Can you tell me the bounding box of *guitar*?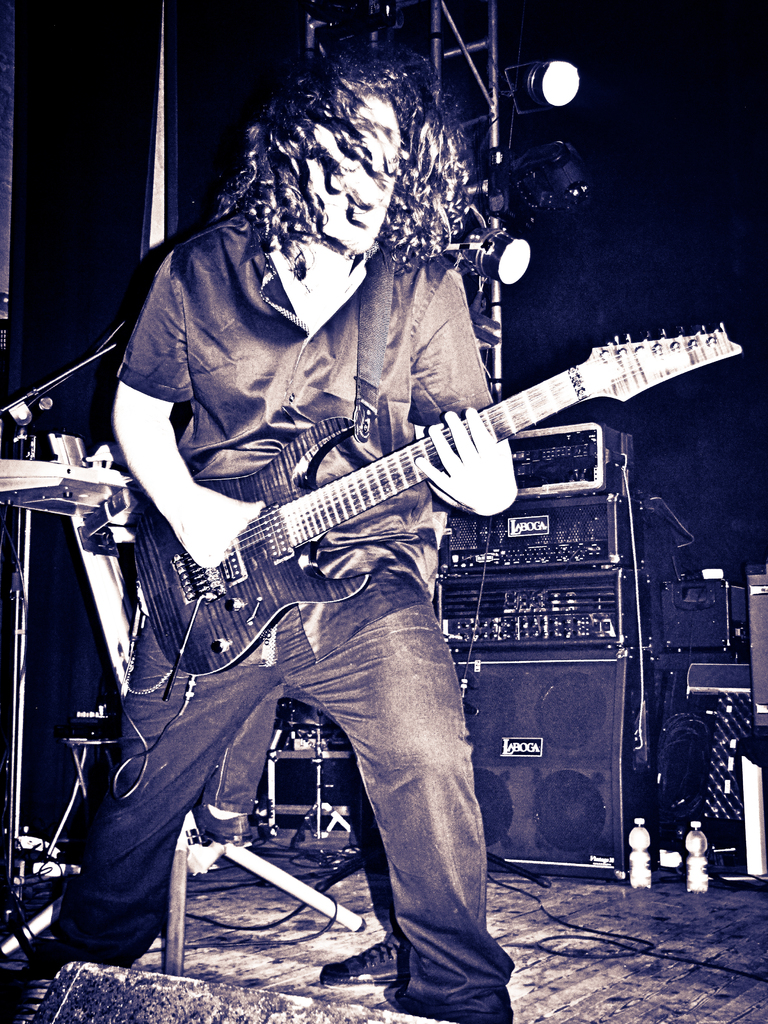
{"left": 116, "top": 342, "right": 763, "bottom": 672}.
